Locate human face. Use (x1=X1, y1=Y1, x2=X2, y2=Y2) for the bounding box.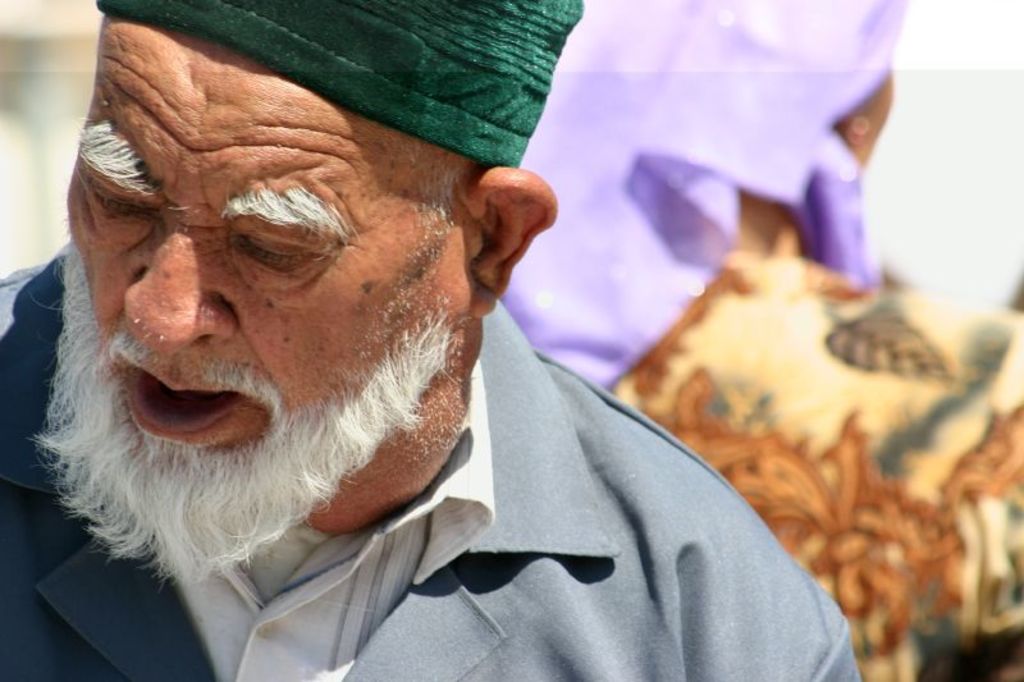
(x1=70, y1=13, x2=470, y2=452).
